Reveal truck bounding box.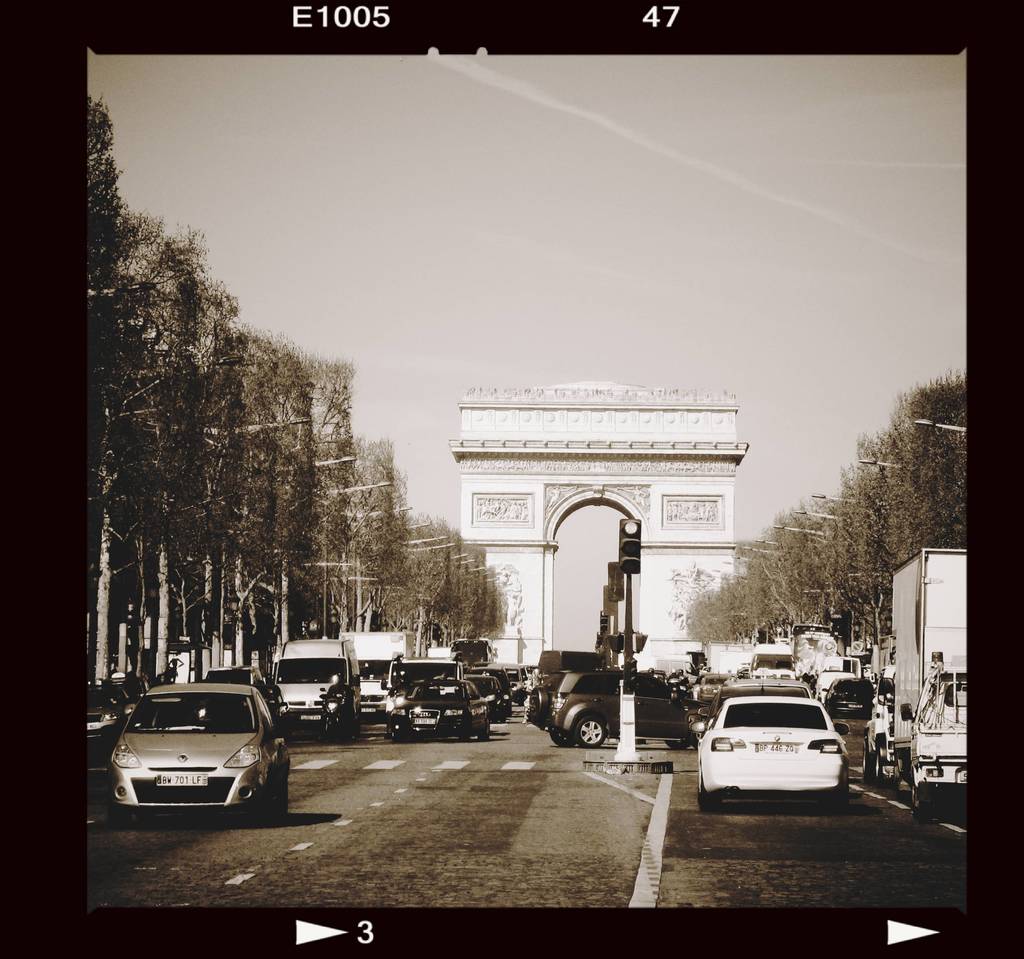
Revealed: {"left": 683, "top": 679, "right": 861, "bottom": 805}.
